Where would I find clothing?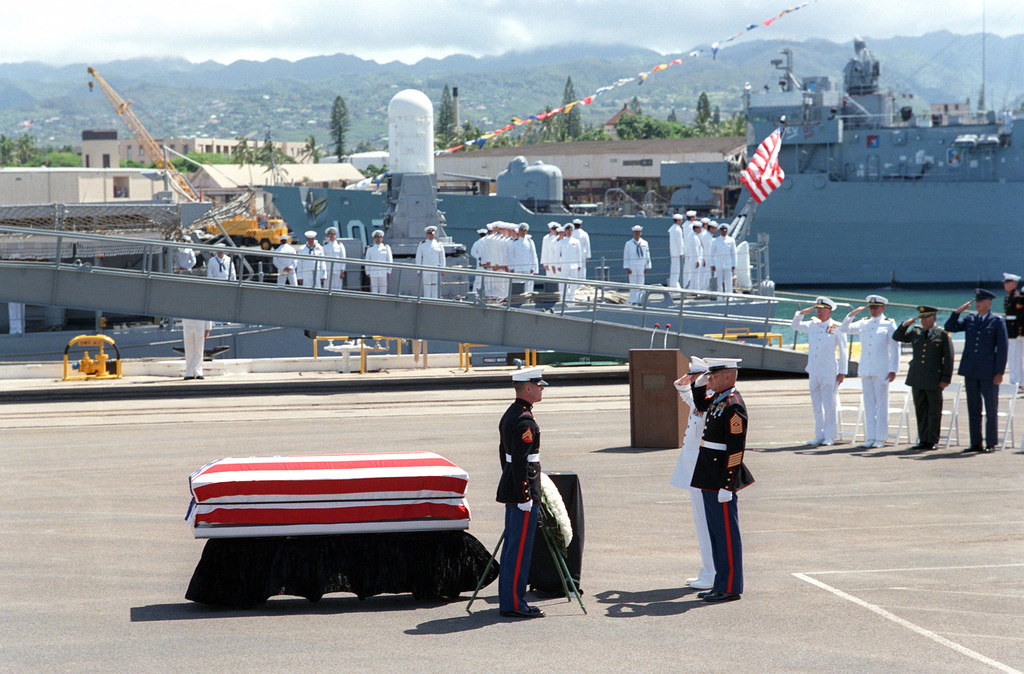
At locate(1004, 287, 1023, 387).
